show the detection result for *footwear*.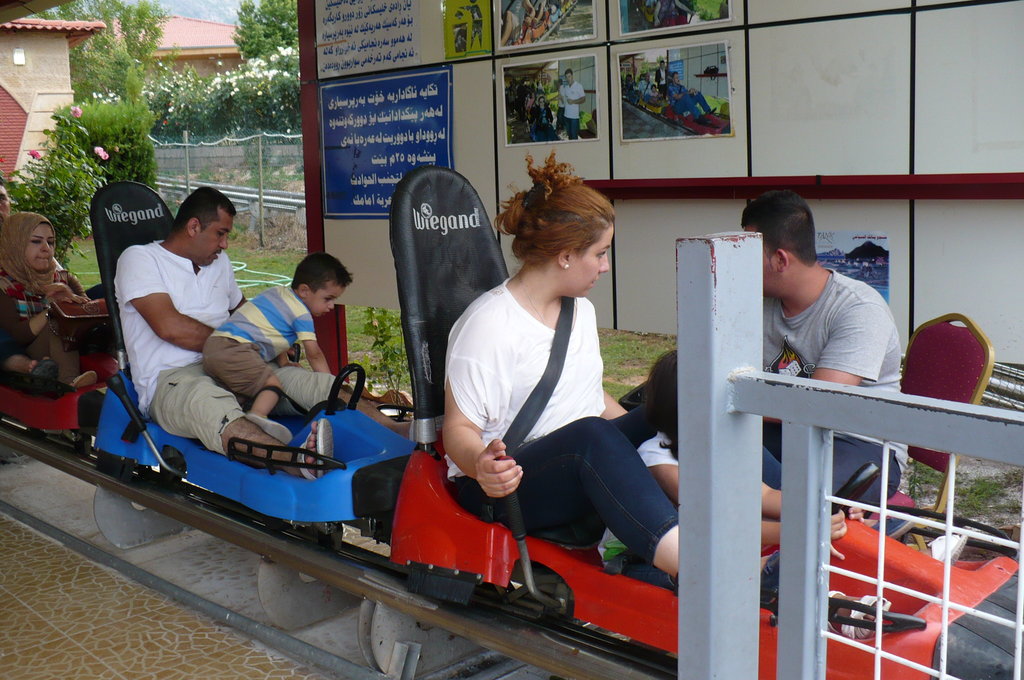
(x1=755, y1=544, x2=782, y2=611).
